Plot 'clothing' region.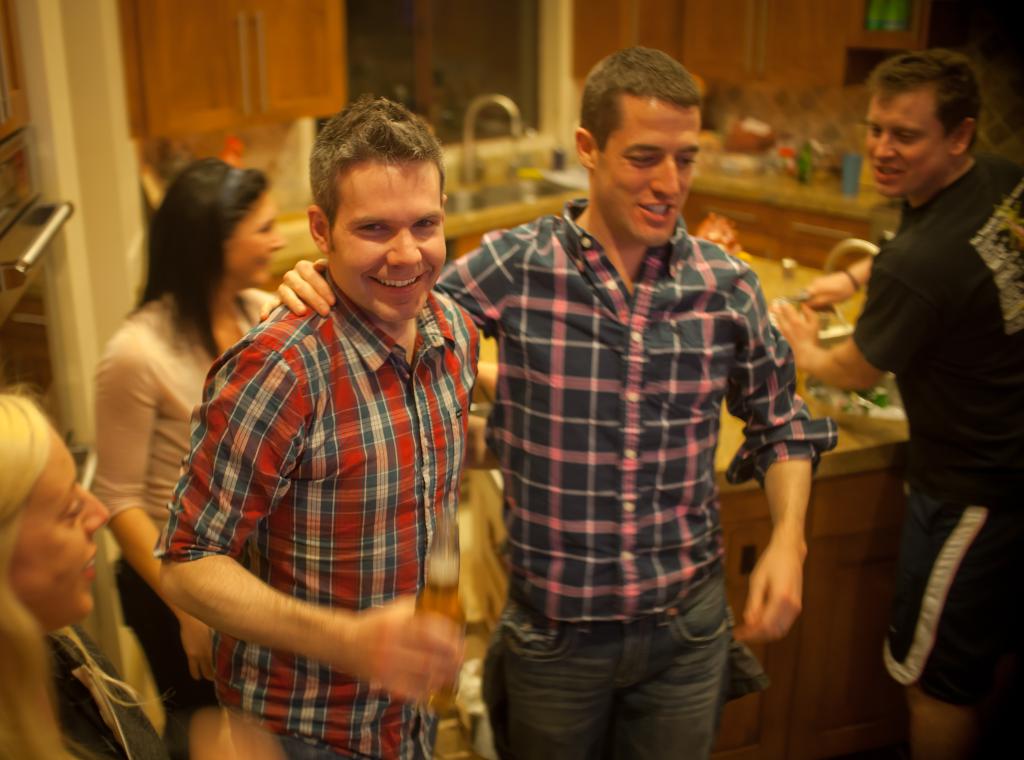
Plotted at <bbox>157, 259, 478, 759</bbox>.
